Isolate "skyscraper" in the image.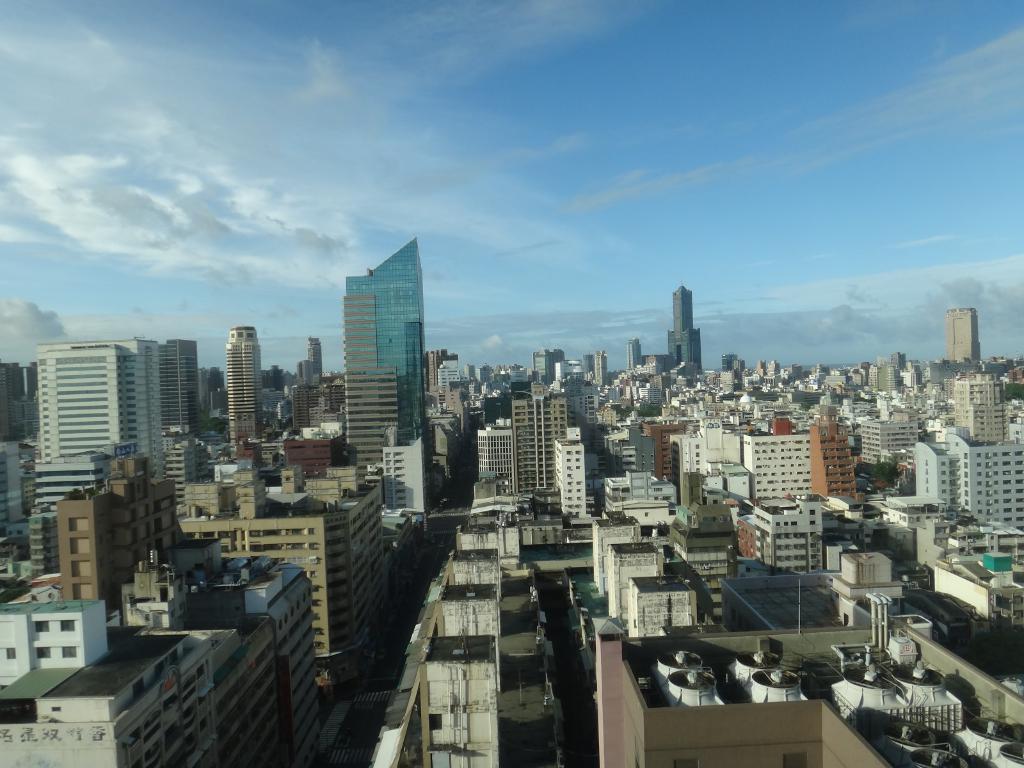
Isolated region: x1=294 y1=335 x2=321 y2=383.
